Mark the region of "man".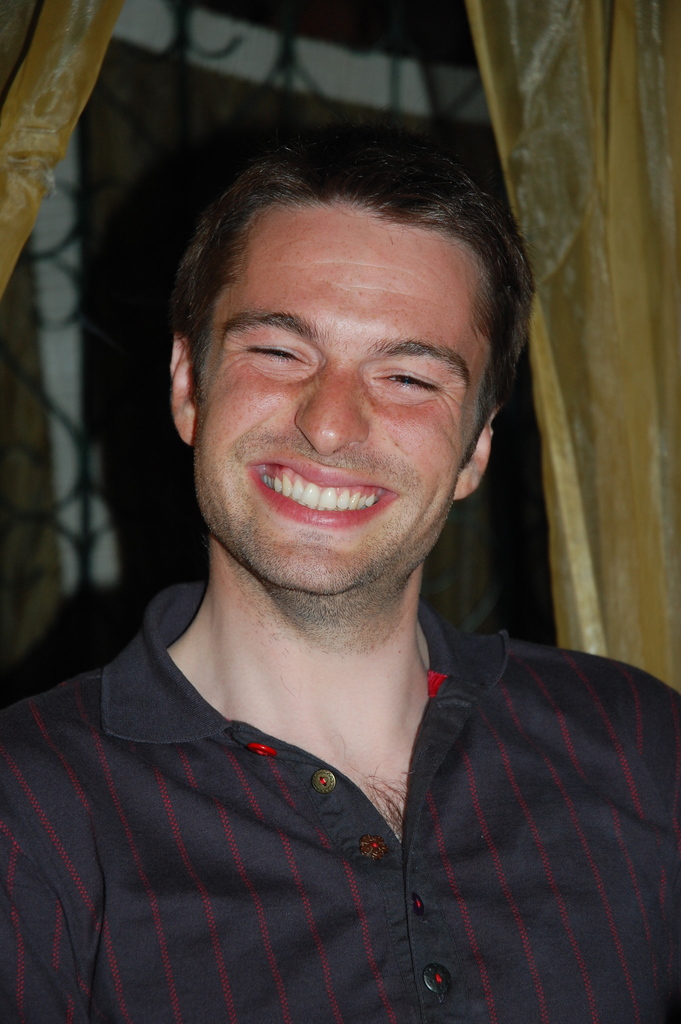
Region: Rect(19, 102, 680, 1000).
